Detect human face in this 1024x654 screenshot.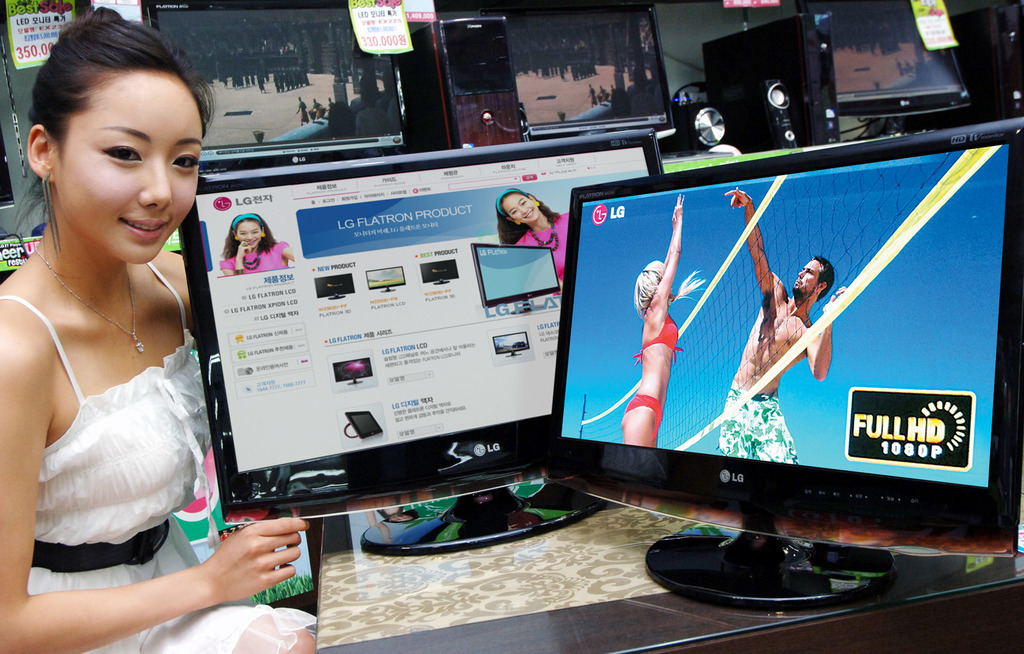
Detection: [791,259,820,300].
